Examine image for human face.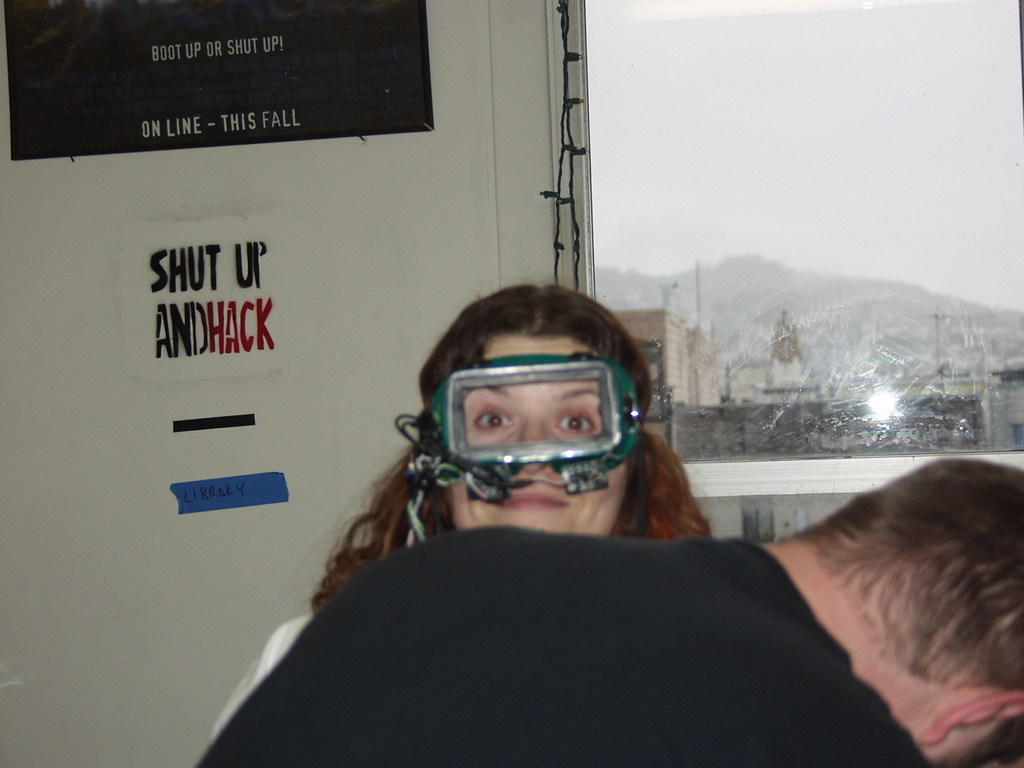
Examination result: 446,334,626,536.
